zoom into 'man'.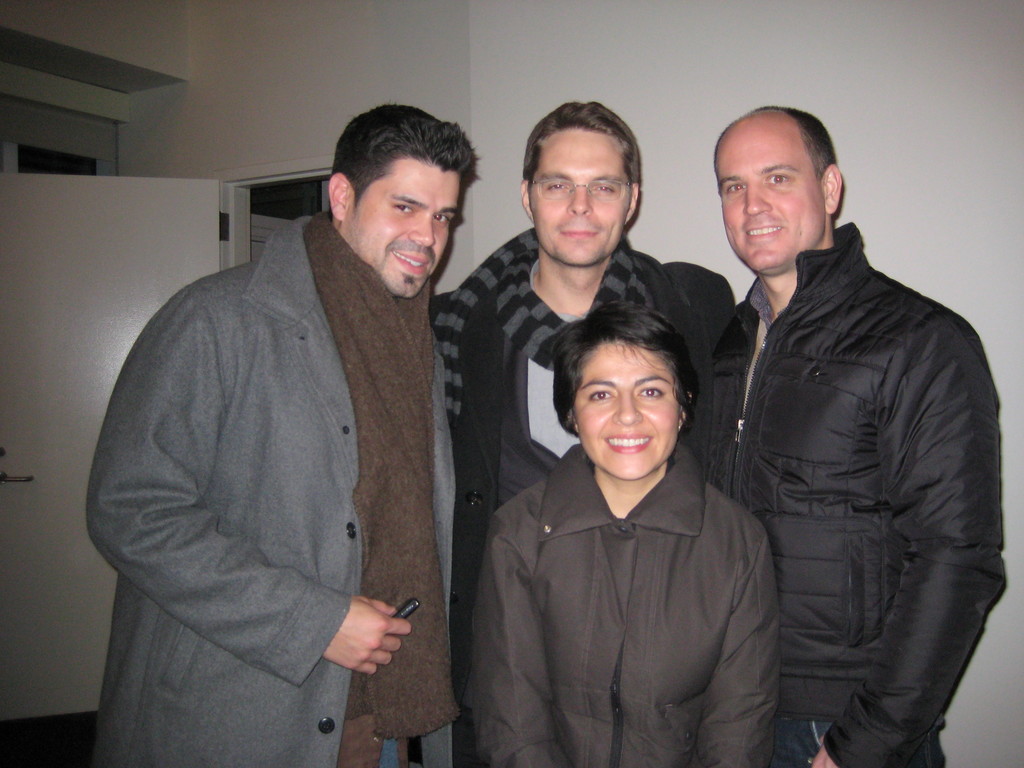
Zoom target: [700, 98, 1006, 767].
